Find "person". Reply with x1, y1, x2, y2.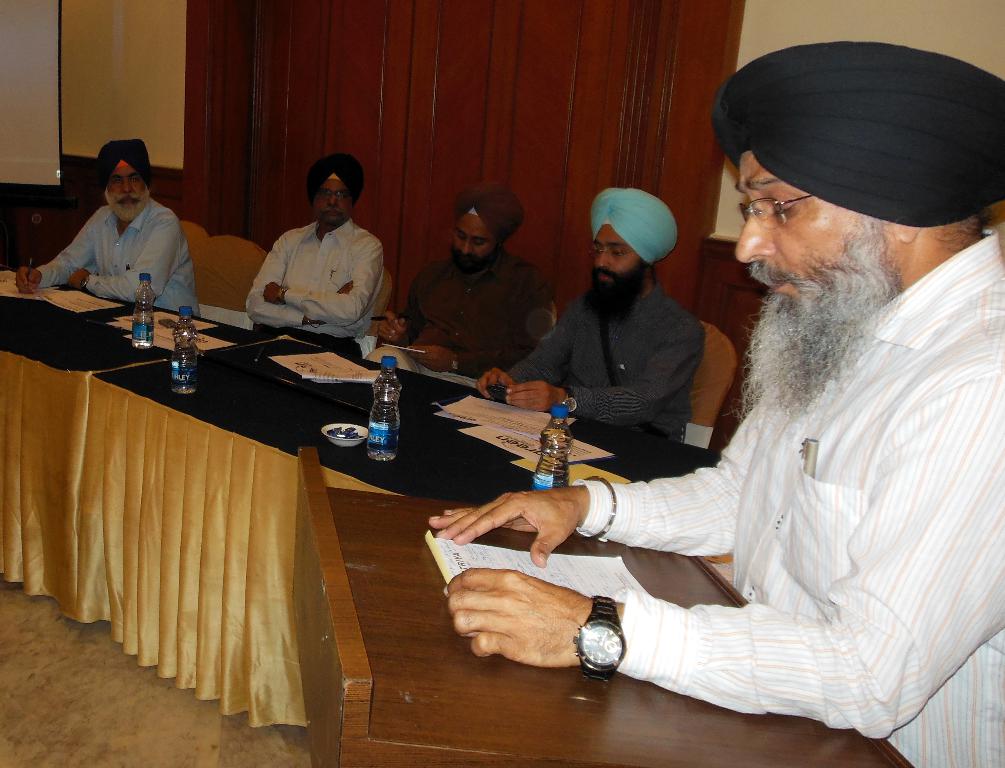
17, 136, 202, 319.
